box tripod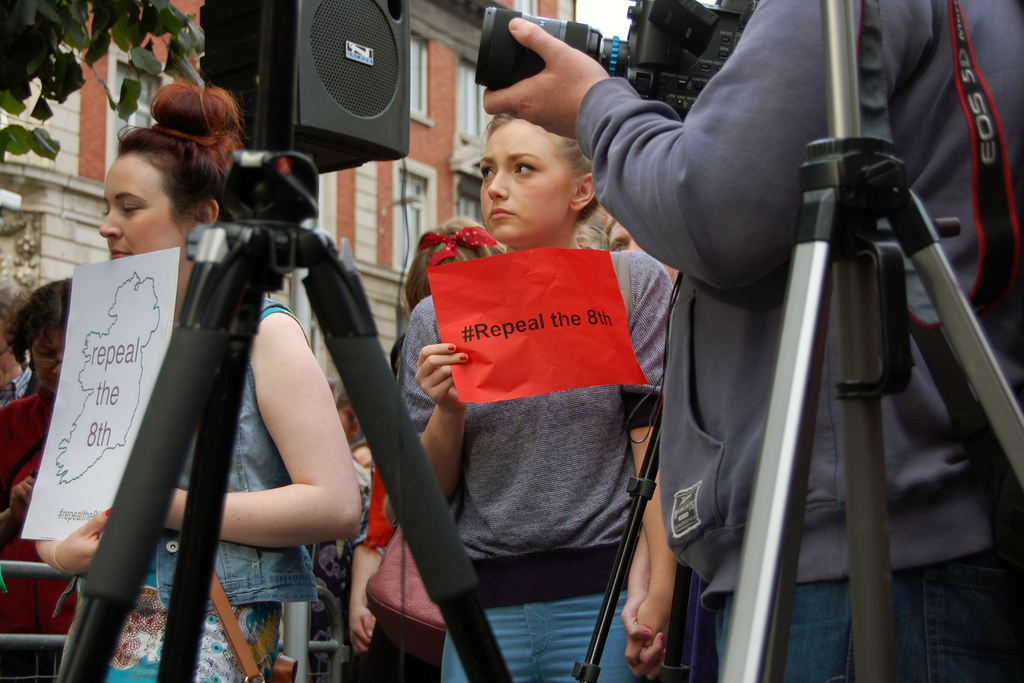
l=710, t=0, r=1023, b=682
